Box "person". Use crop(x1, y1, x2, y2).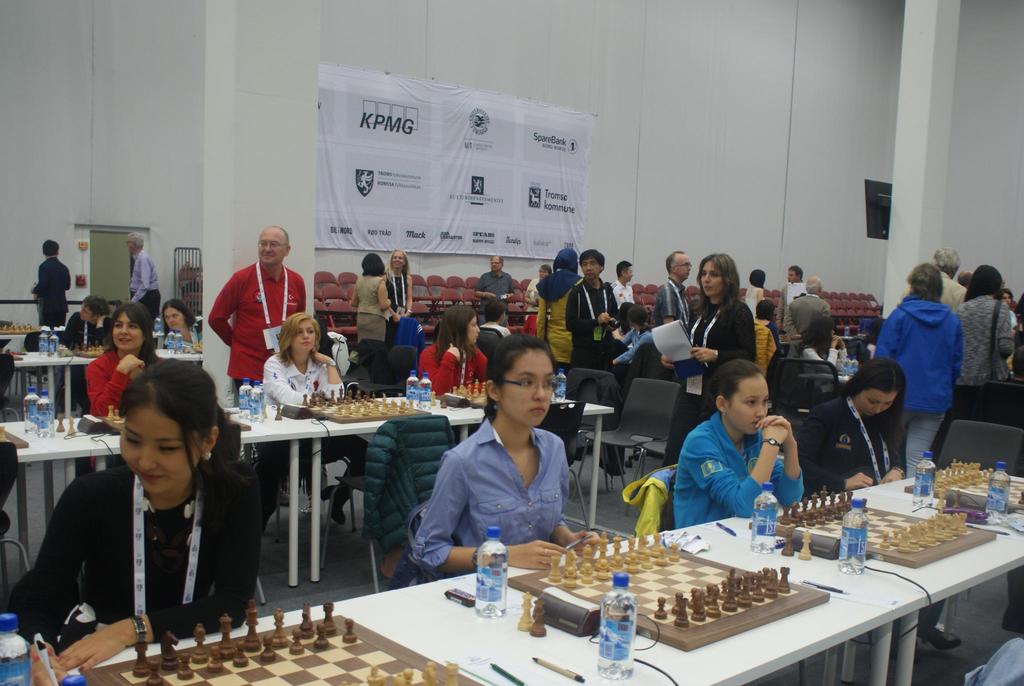
crop(862, 254, 960, 489).
